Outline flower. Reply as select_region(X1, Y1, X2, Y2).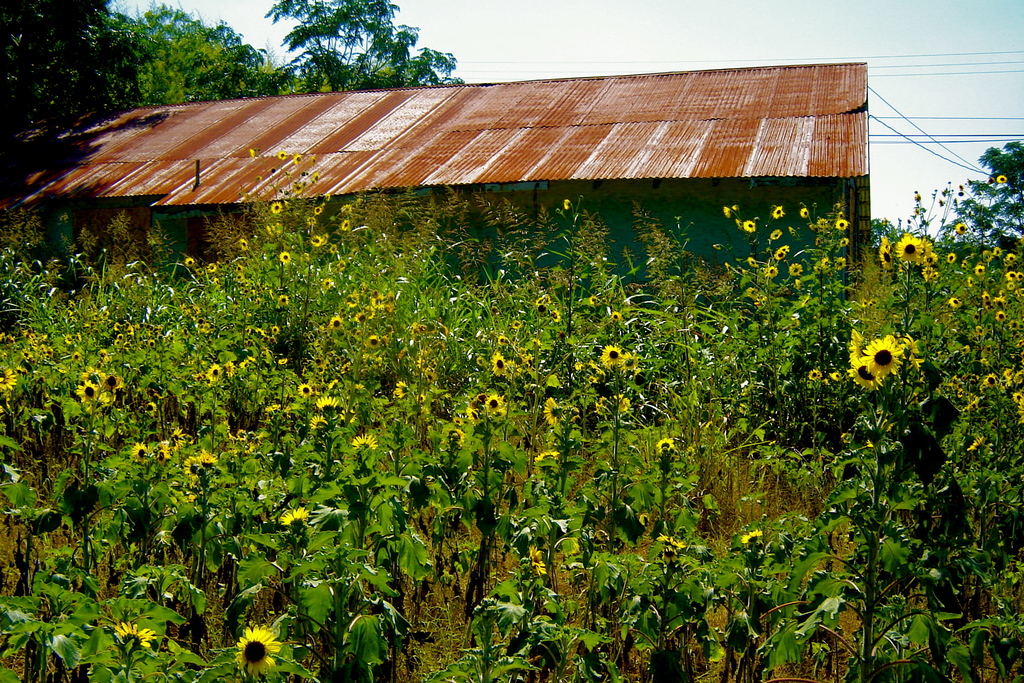
select_region(740, 528, 771, 552).
